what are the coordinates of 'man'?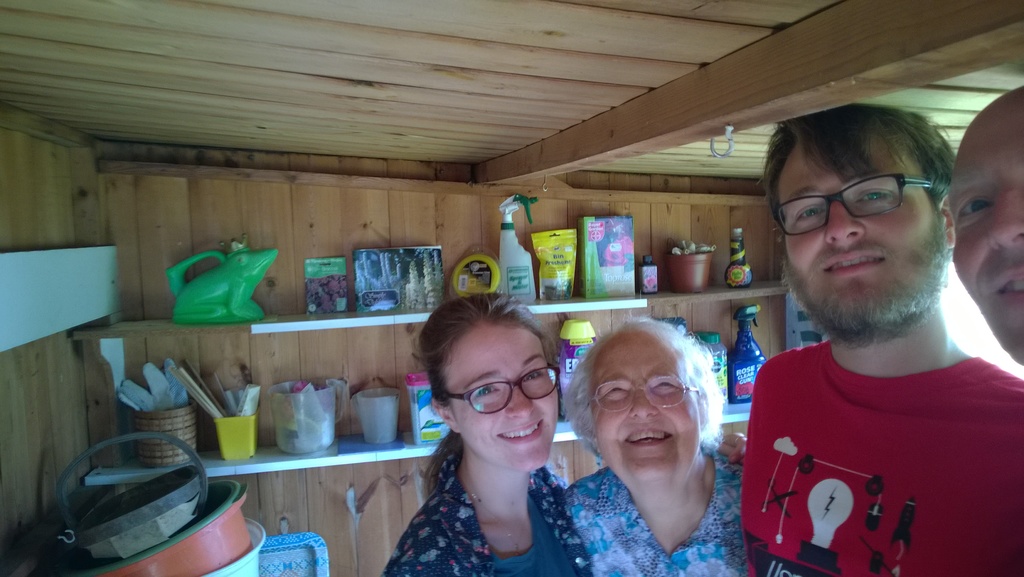
(945, 67, 1023, 360).
